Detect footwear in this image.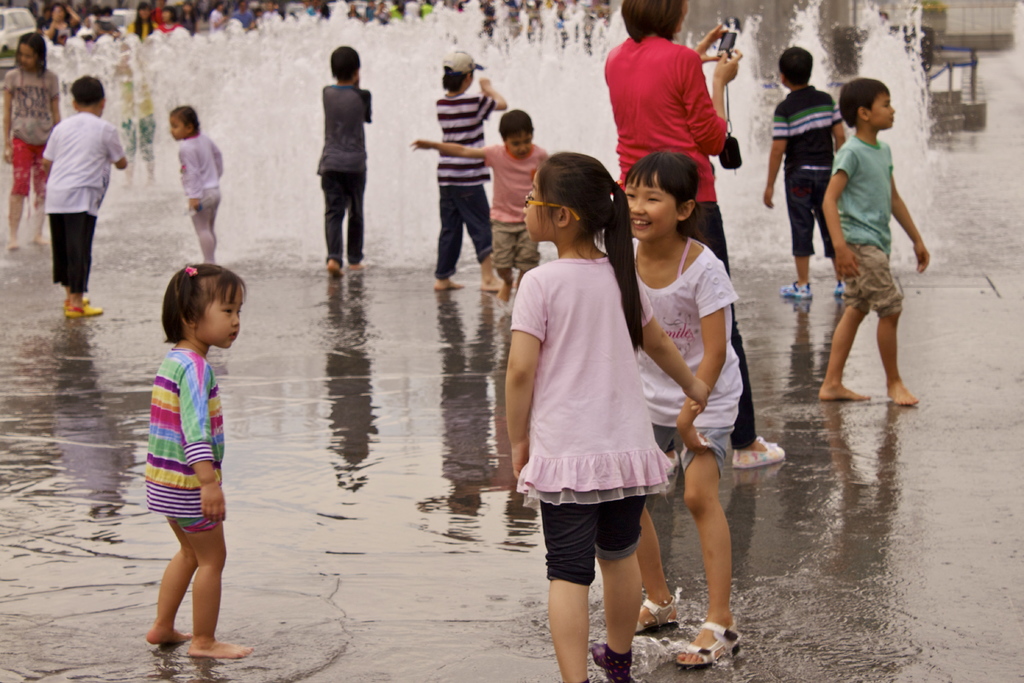
Detection: select_region(589, 646, 635, 682).
